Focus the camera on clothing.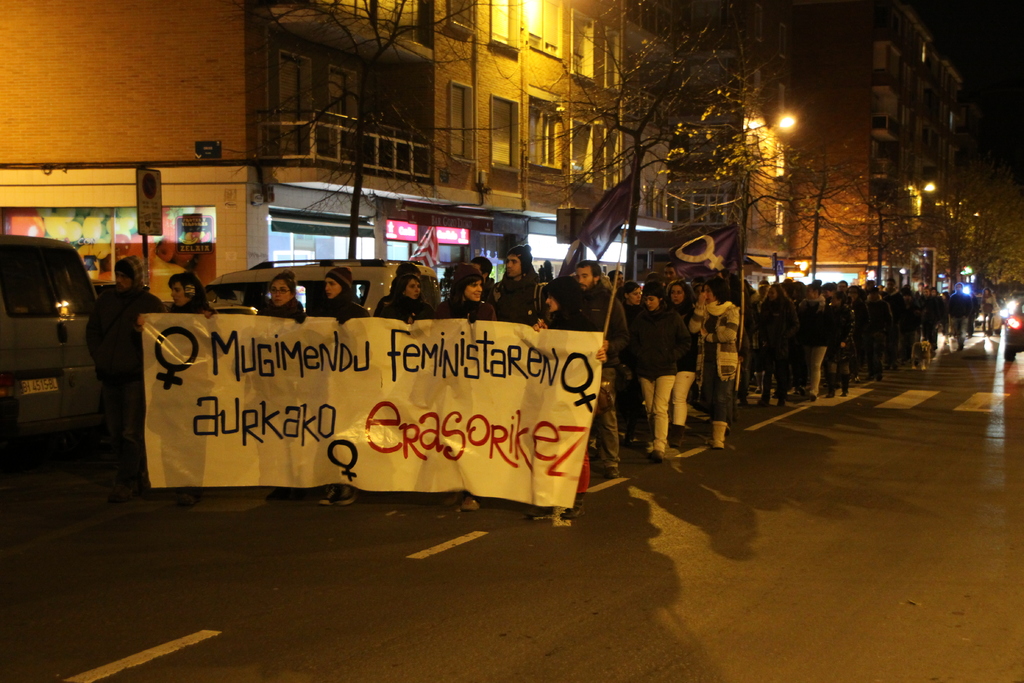
Focus region: 543, 283, 616, 332.
